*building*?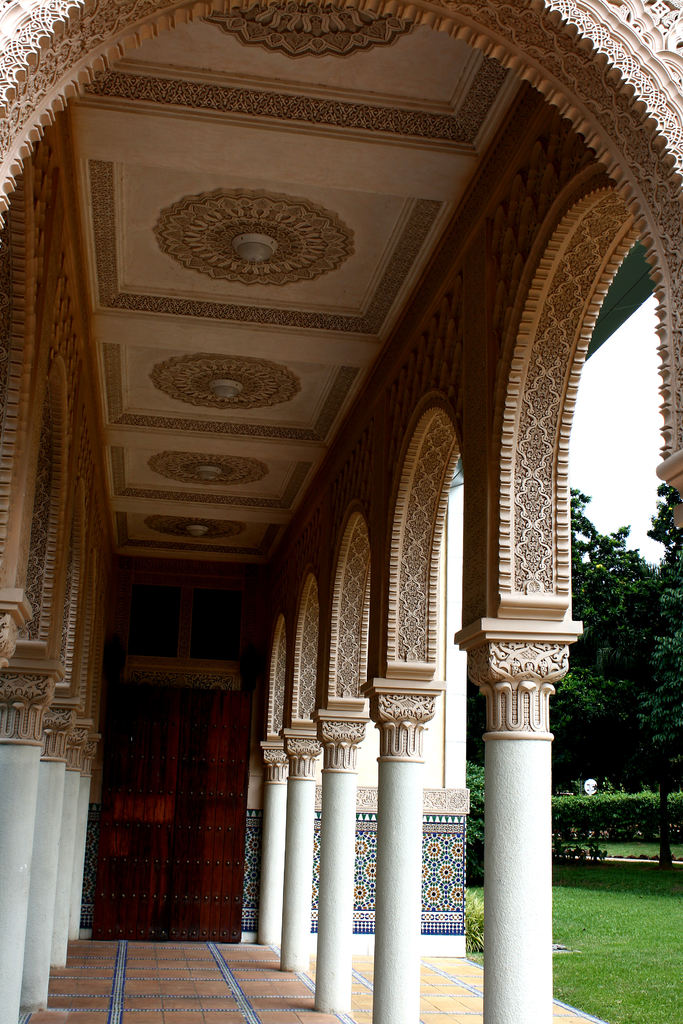
[x1=0, y1=0, x2=682, y2=1023]
